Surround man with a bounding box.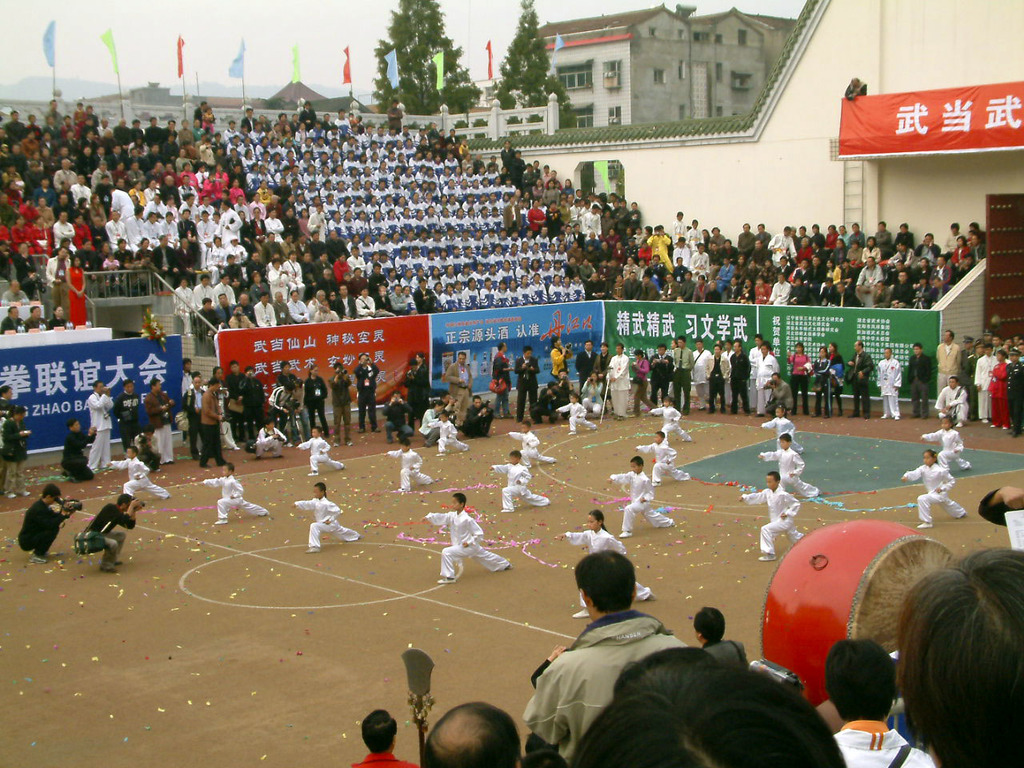
<box>0,386,16,420</box>.
